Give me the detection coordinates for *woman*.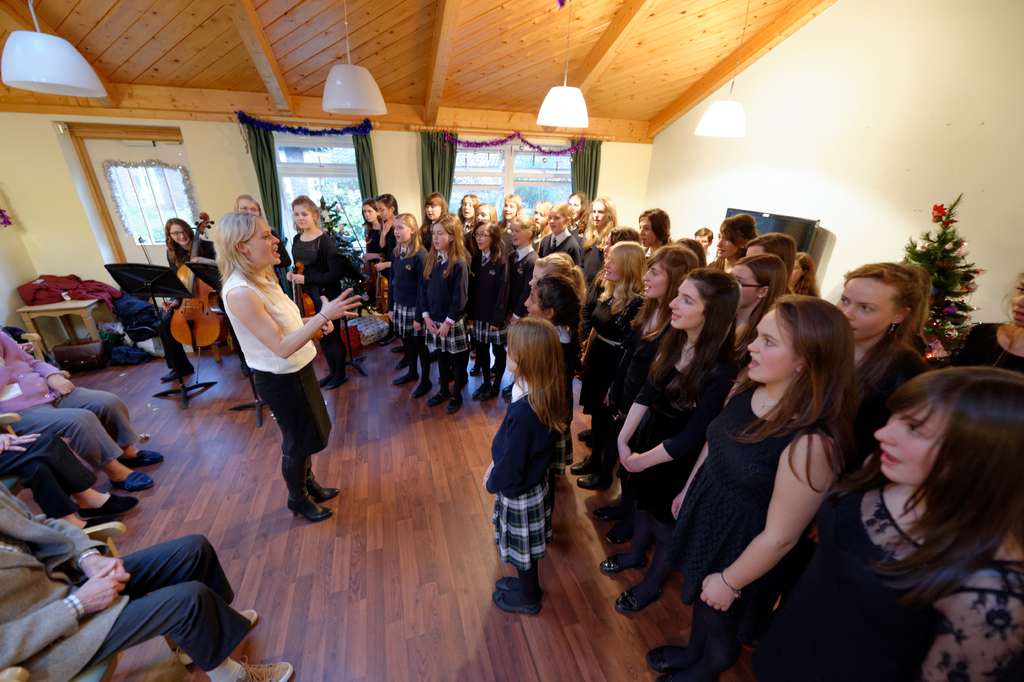
x1=360 y1=199 x2=388 y2=347.
